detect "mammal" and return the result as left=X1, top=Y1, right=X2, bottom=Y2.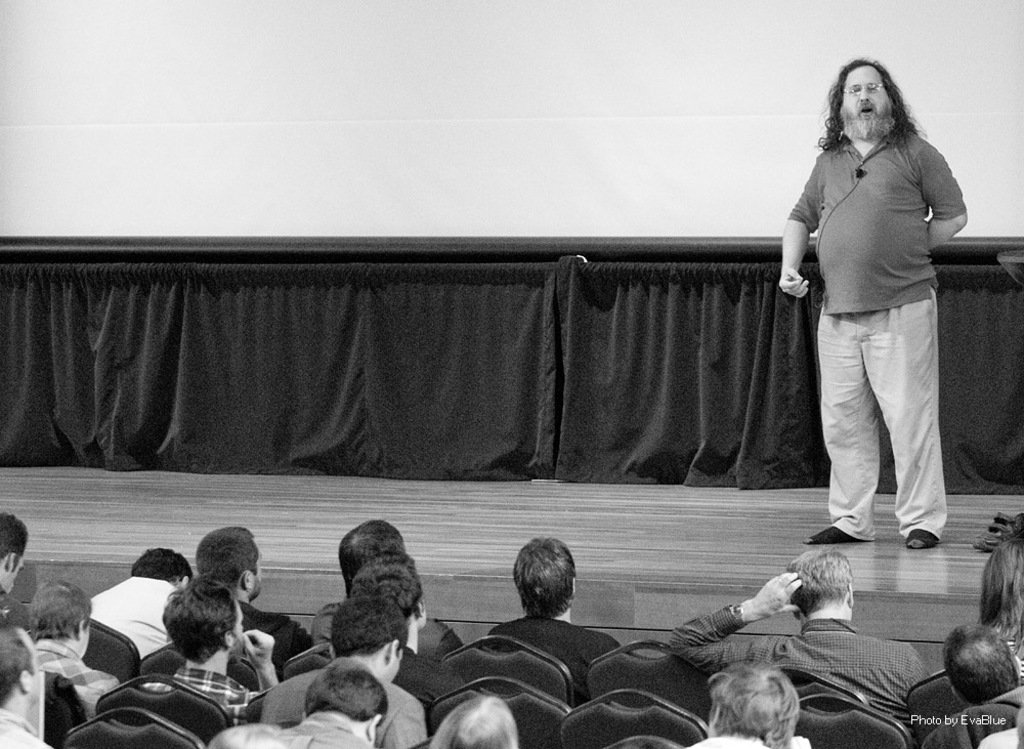
left=189, top=517, right=313, bottom=659.
